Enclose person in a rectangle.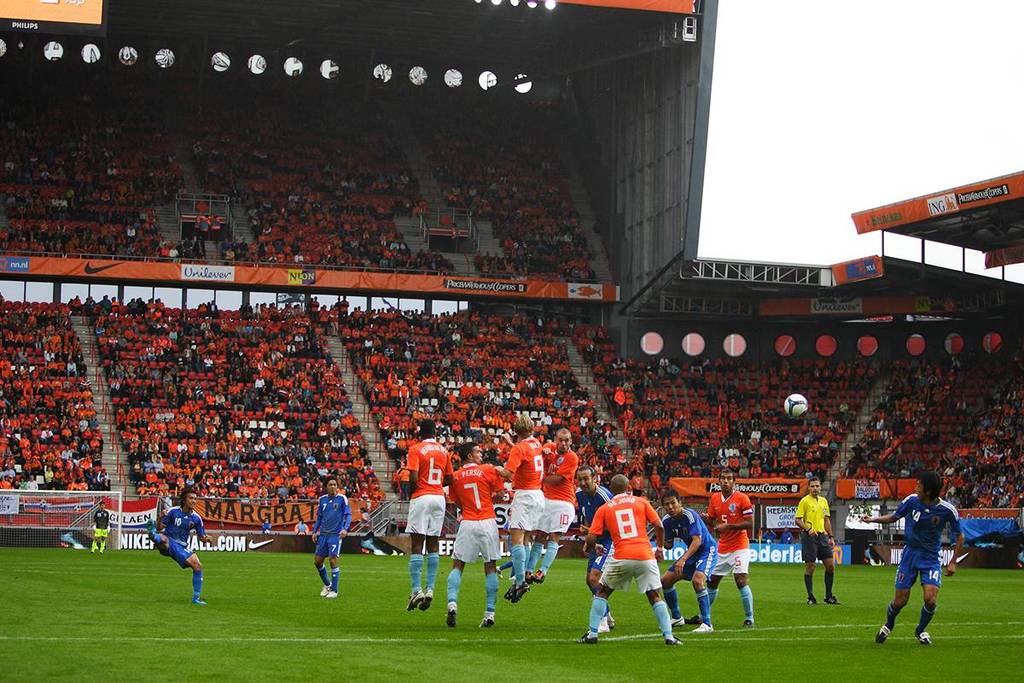
BBox(499, 418, 544, 604).
